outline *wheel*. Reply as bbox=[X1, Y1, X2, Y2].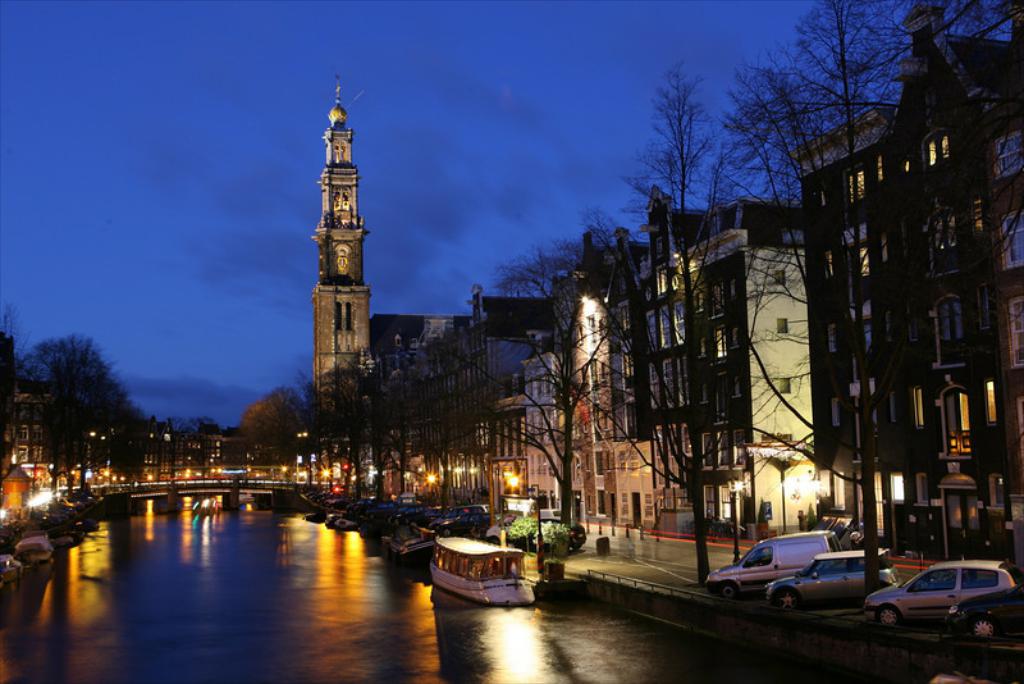
bbox=[721, 587, 737, 605].
